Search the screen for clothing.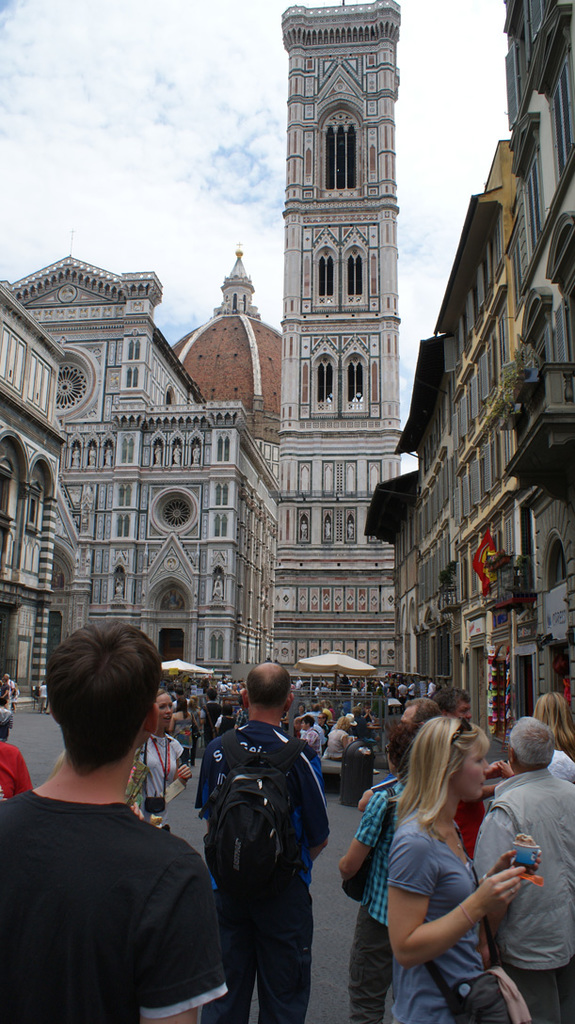
Found at [28, 685, 37, 705].
